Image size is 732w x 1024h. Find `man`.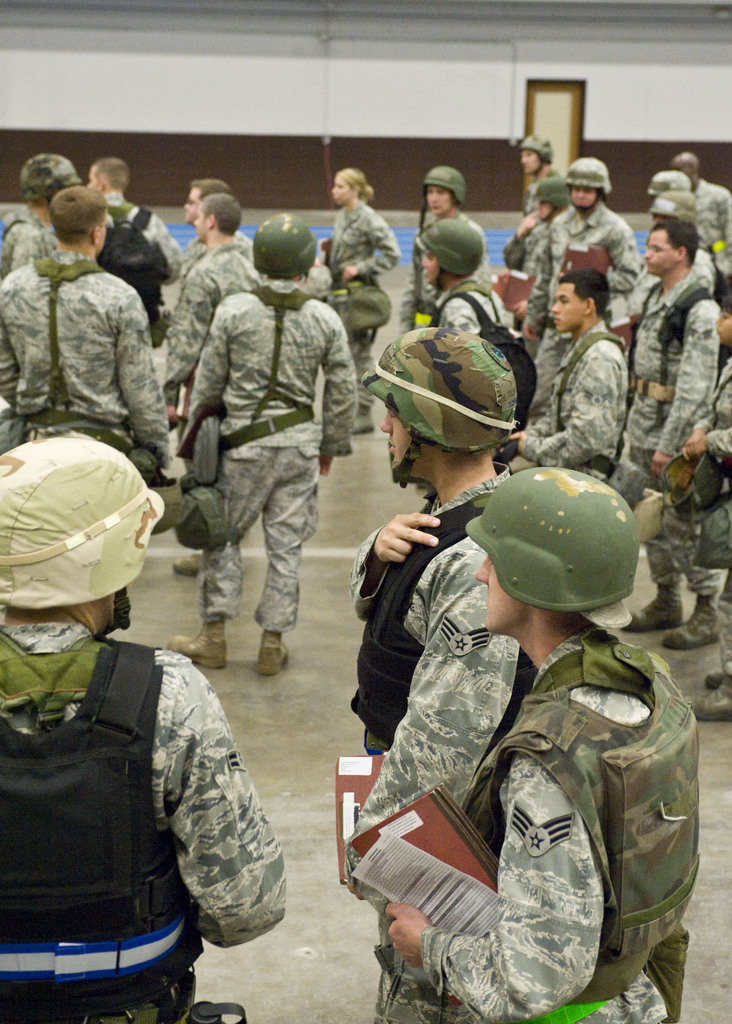
<region>669, 149, 728, 273</region>.
